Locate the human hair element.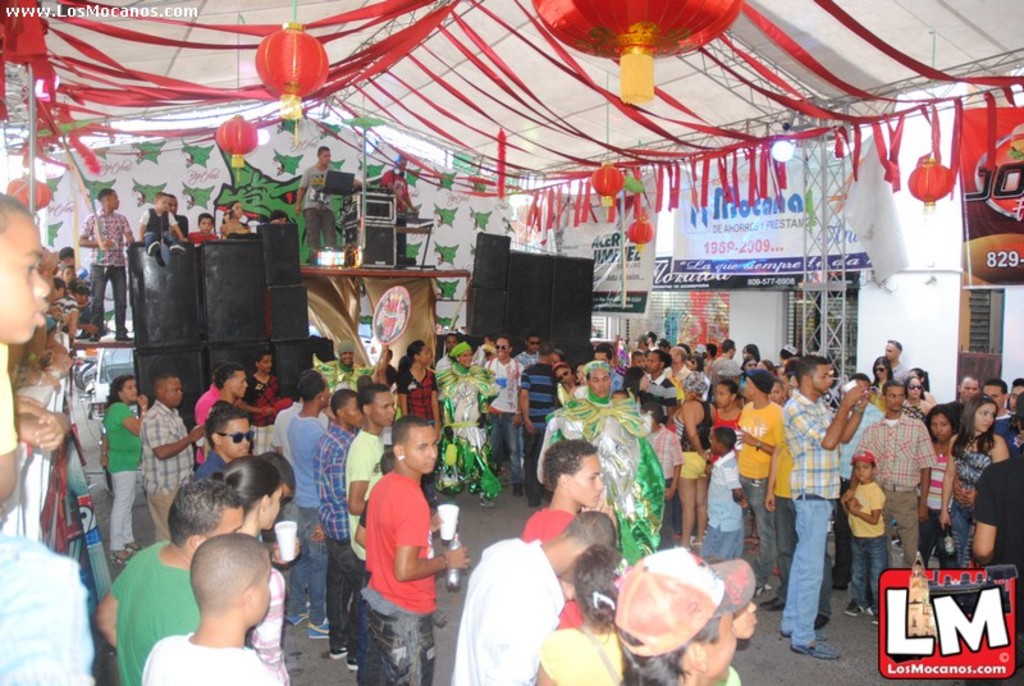
Element bbox: crop(298, 372, 332, 407).
